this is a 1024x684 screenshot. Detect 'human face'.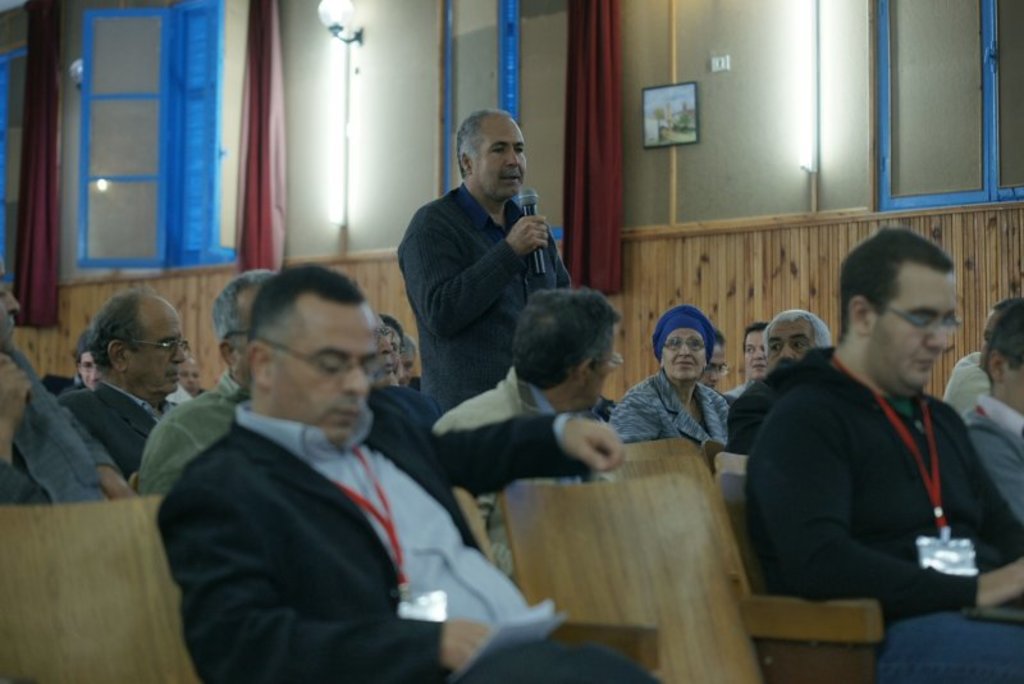
(474,118,525,196).
